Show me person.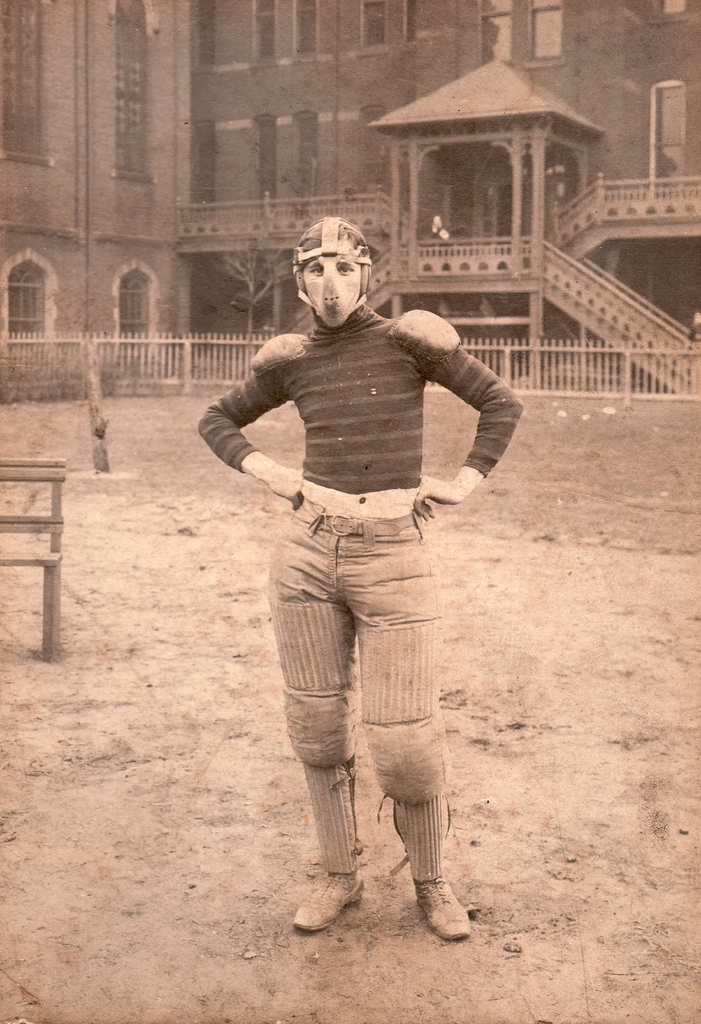
person is here: [197, 199, 510, 938].
